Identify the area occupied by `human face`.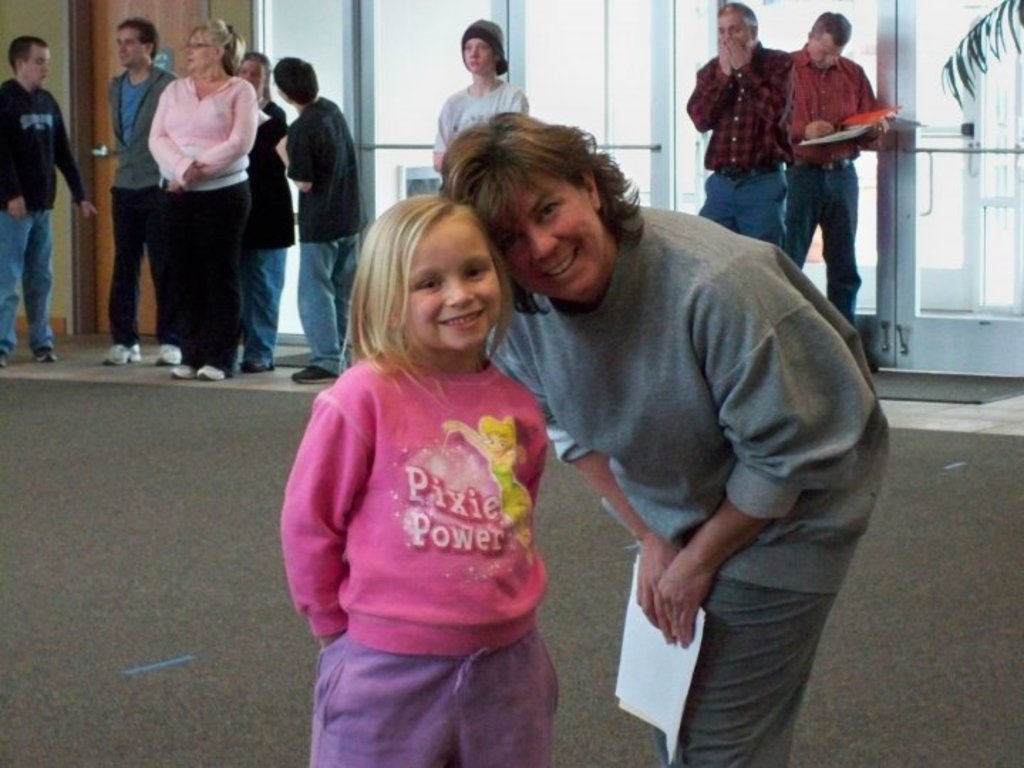
Area: {"left": 115, "top": 27, "right": 144, "bottom": 67}.
